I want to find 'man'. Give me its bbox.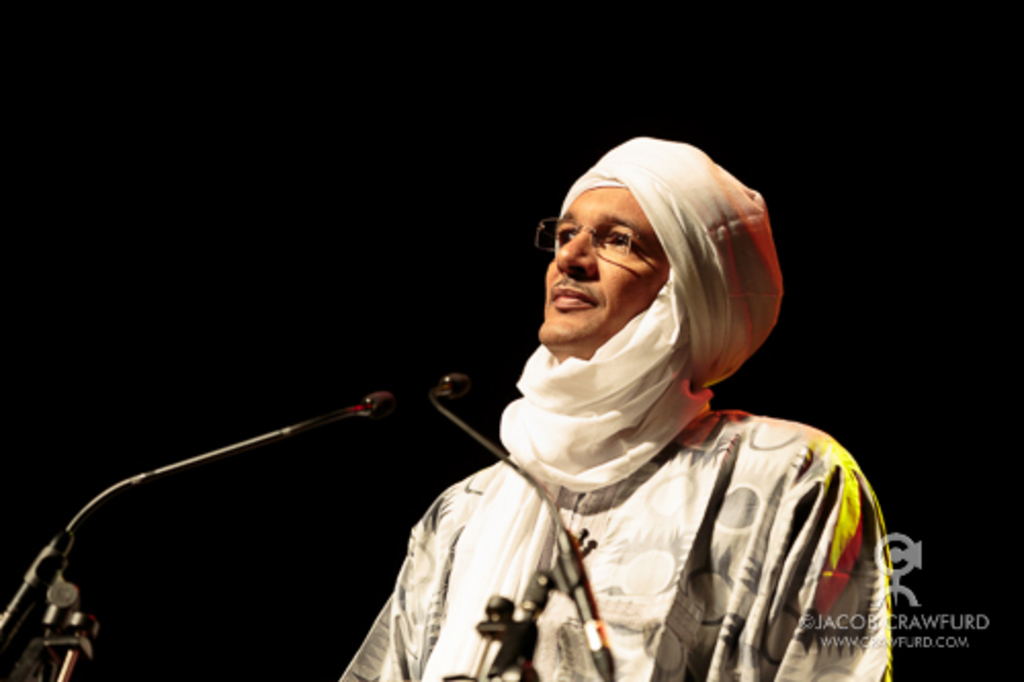
Rect(317, 113, 911, 655).
